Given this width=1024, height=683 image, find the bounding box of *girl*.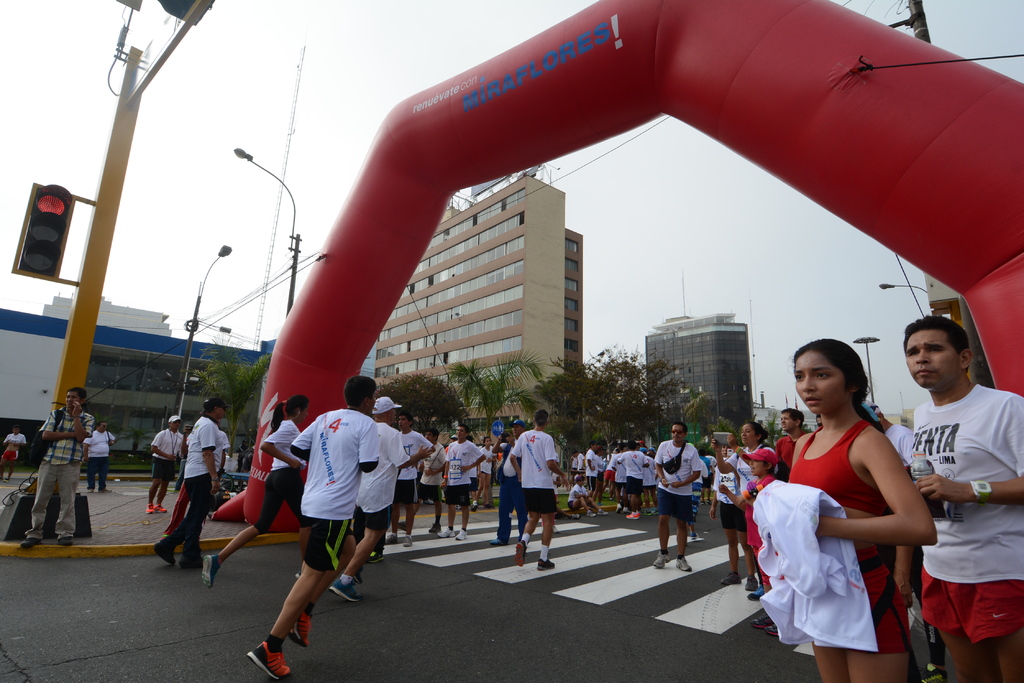
bbox=(711, 422, 778, 588).
